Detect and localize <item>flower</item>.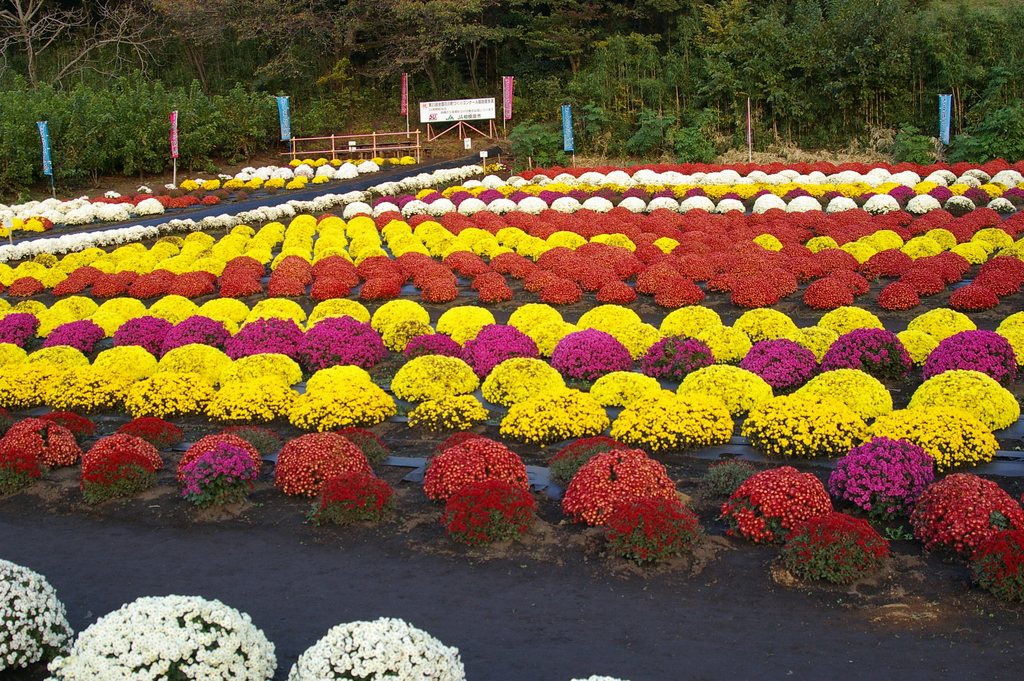
Localized at Rect(351, 668, 363, 675).
